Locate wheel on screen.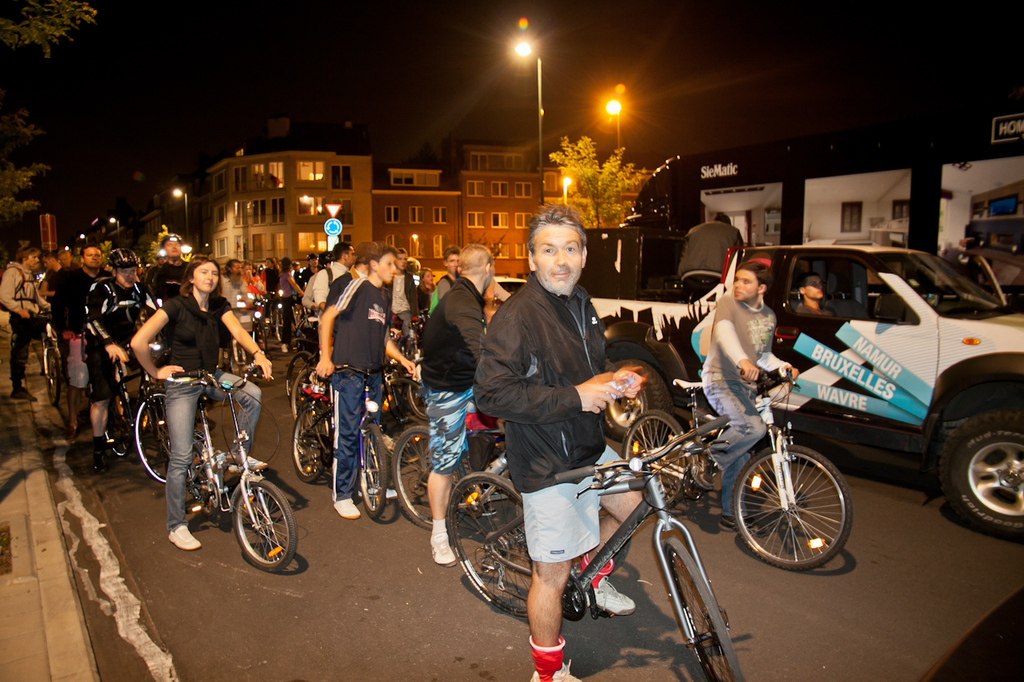
On screen at bbox(732, 445, 850, 572).
